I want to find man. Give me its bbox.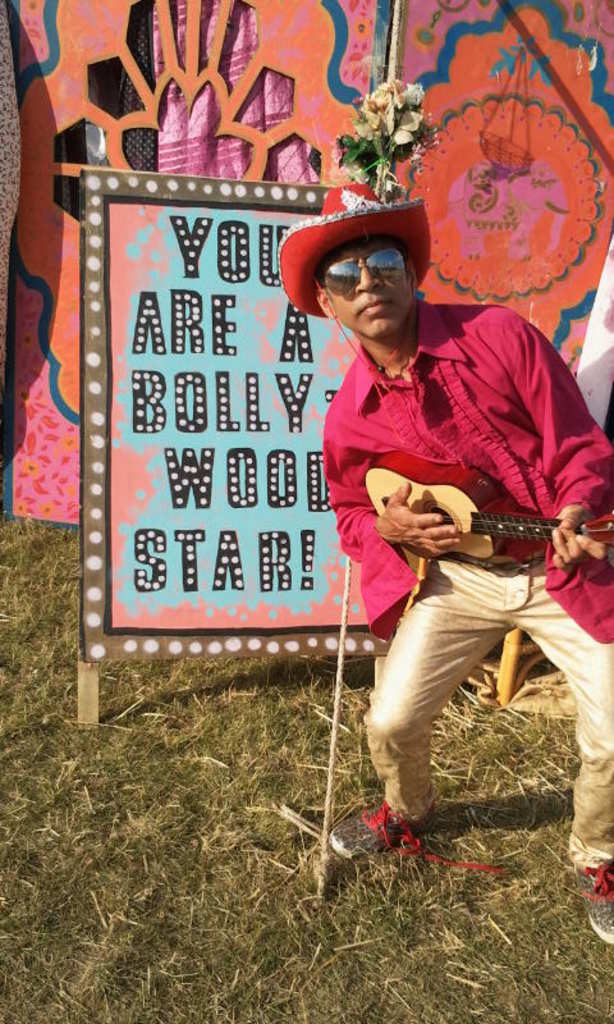
278 180 613 941.
